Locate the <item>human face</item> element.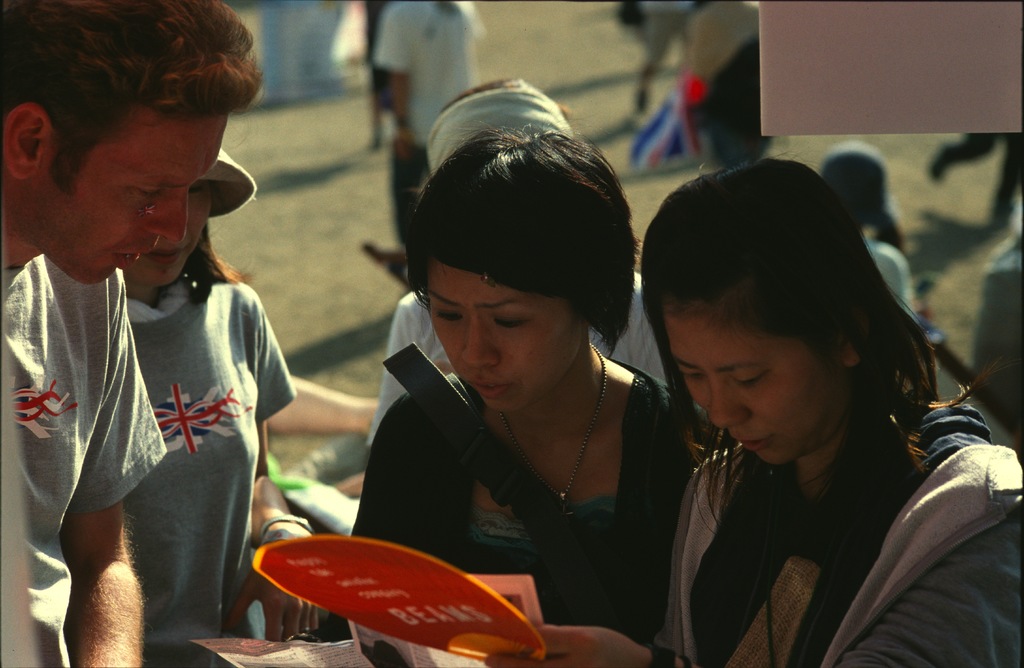
Element bbox: box(61, 109, 199, 292).
